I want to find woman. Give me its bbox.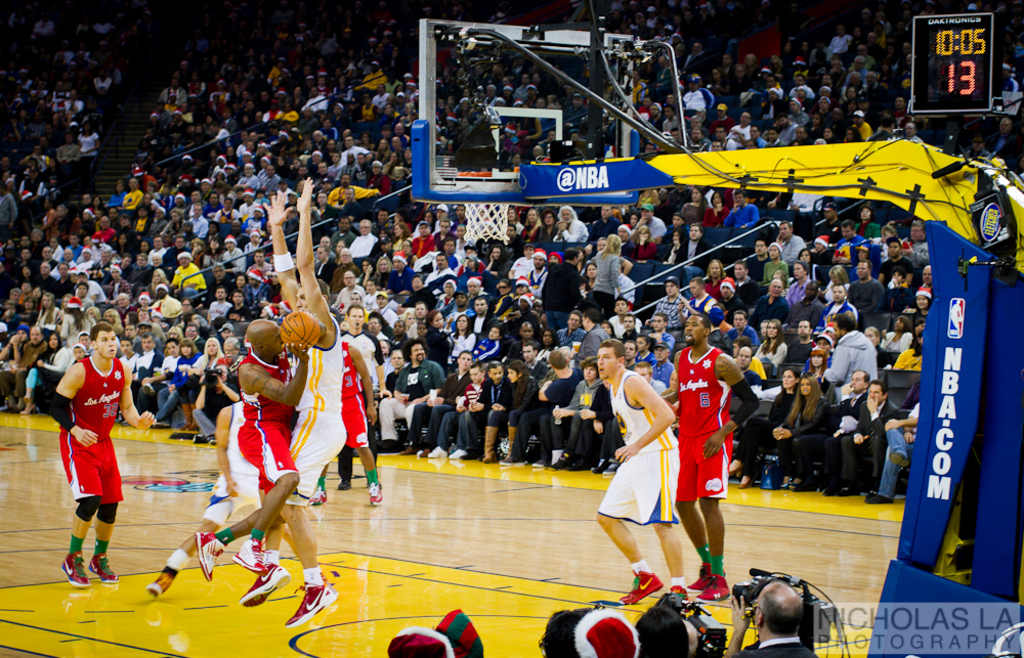
box(424, 309, 459, 380).
